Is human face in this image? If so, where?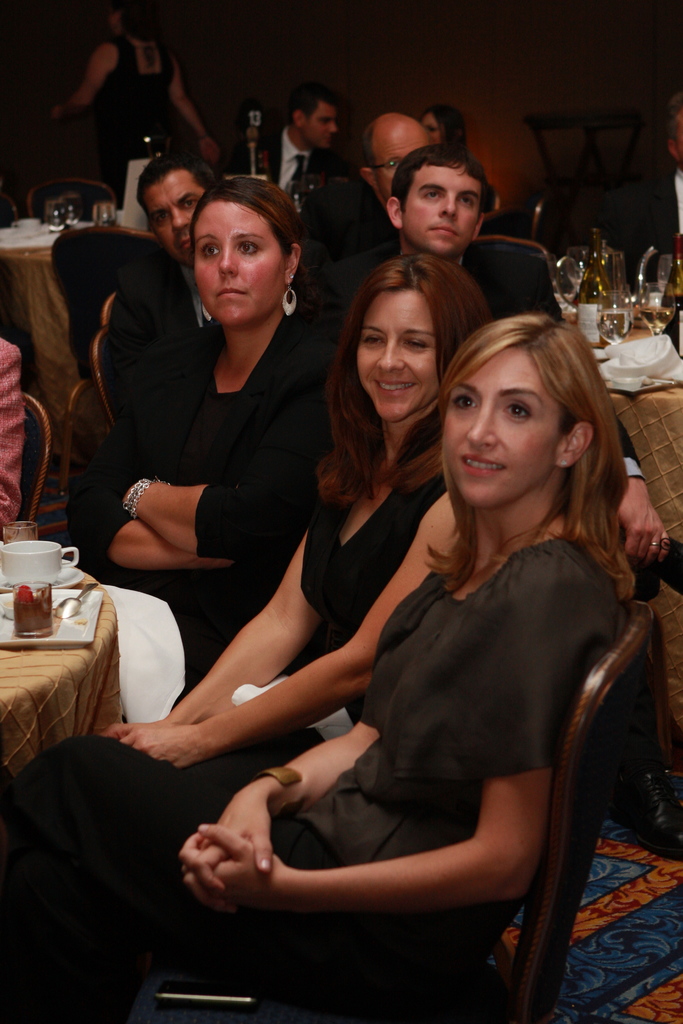
Yes, at x1=354, y1=288, x2=443, y2=426.
